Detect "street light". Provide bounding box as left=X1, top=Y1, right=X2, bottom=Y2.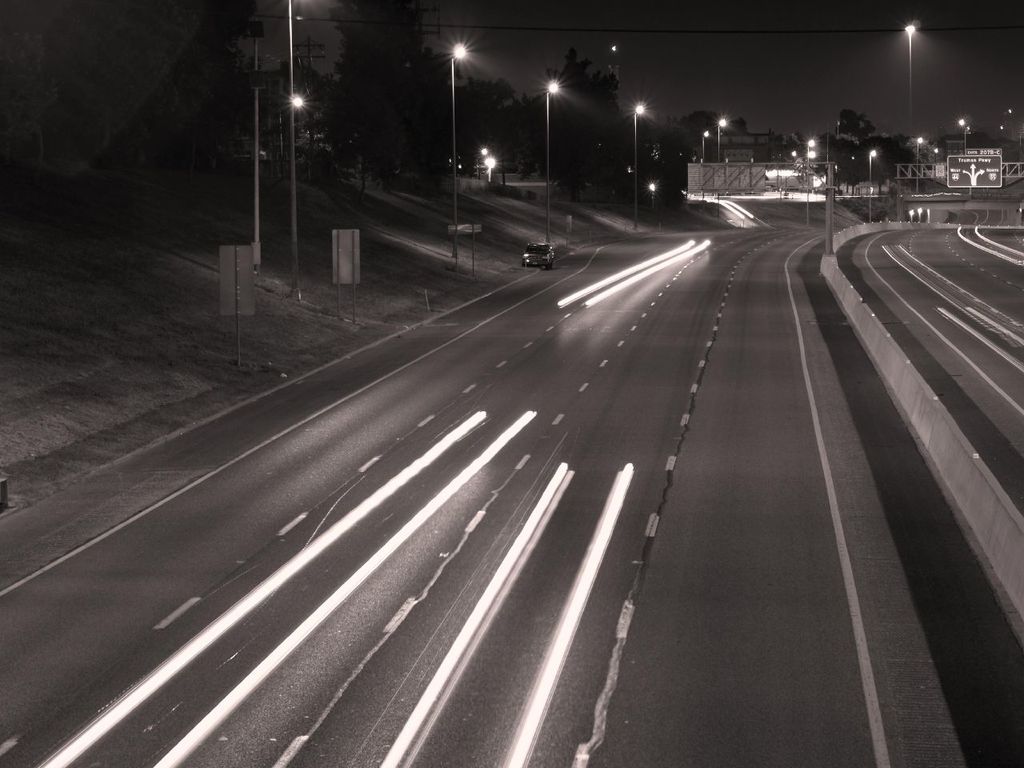
left=806, top=135, right=817, bottom=223.
